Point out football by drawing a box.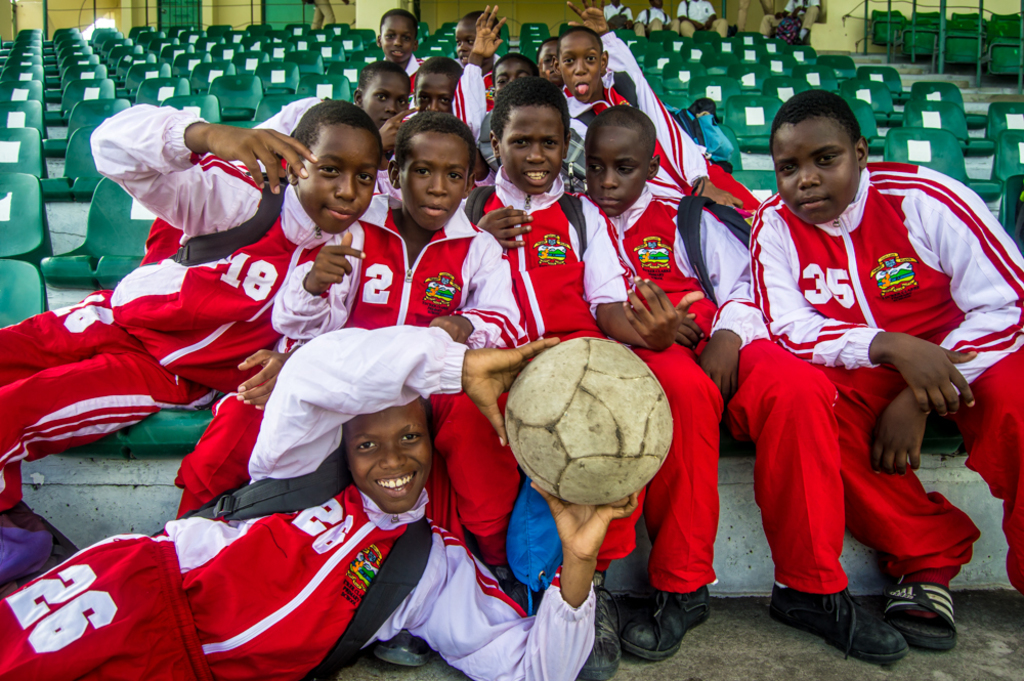
{"left": 504, "top": 334, "right": 675, "bottom": 504}.
